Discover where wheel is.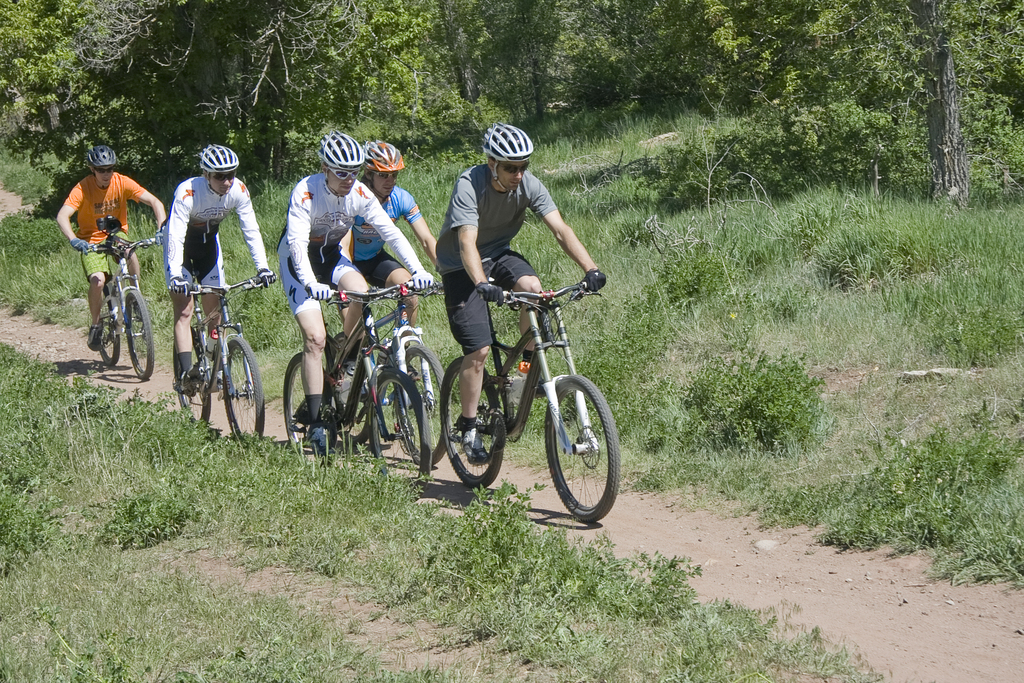
Discovered at 282 354 351 477.
